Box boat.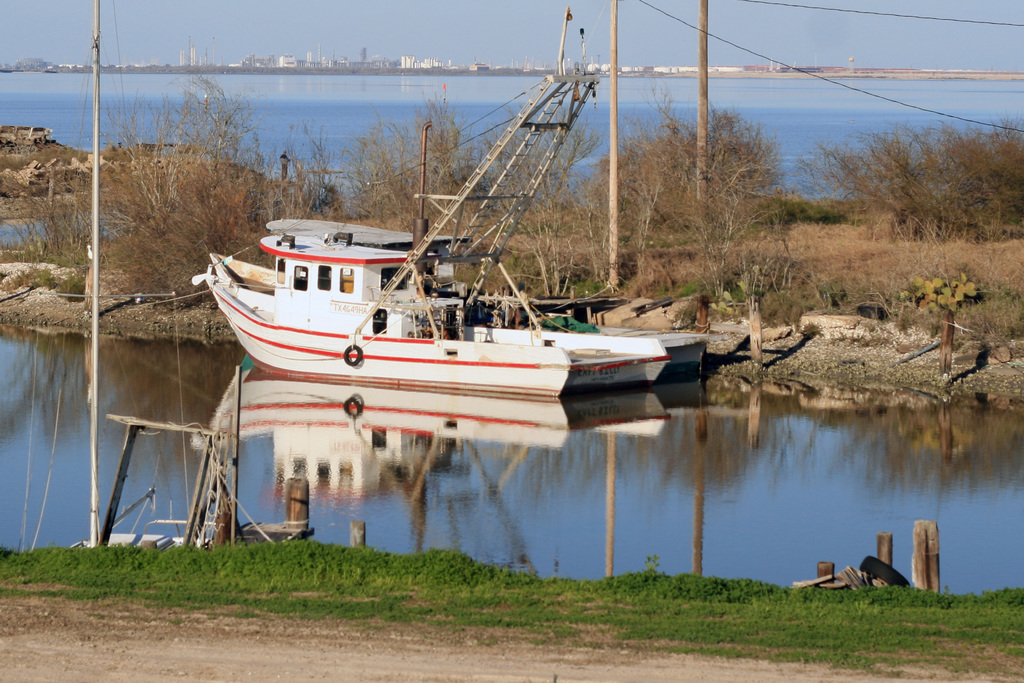
l=1, t=0, r=315, b=559.
